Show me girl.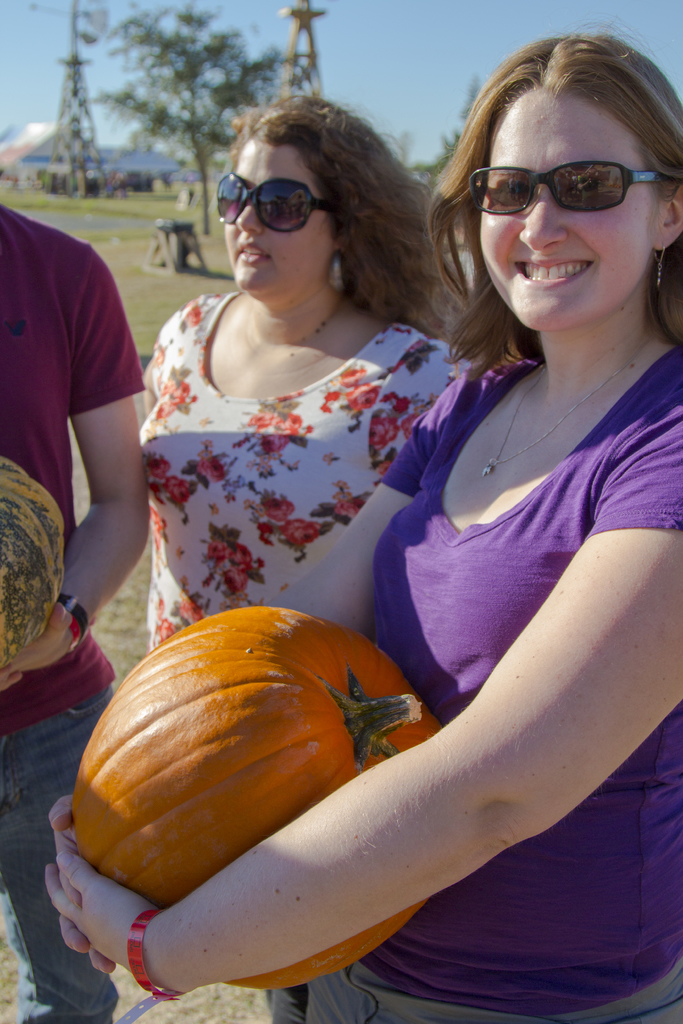
girl is here: (left=122, top=88, right=482, bottom=653).
